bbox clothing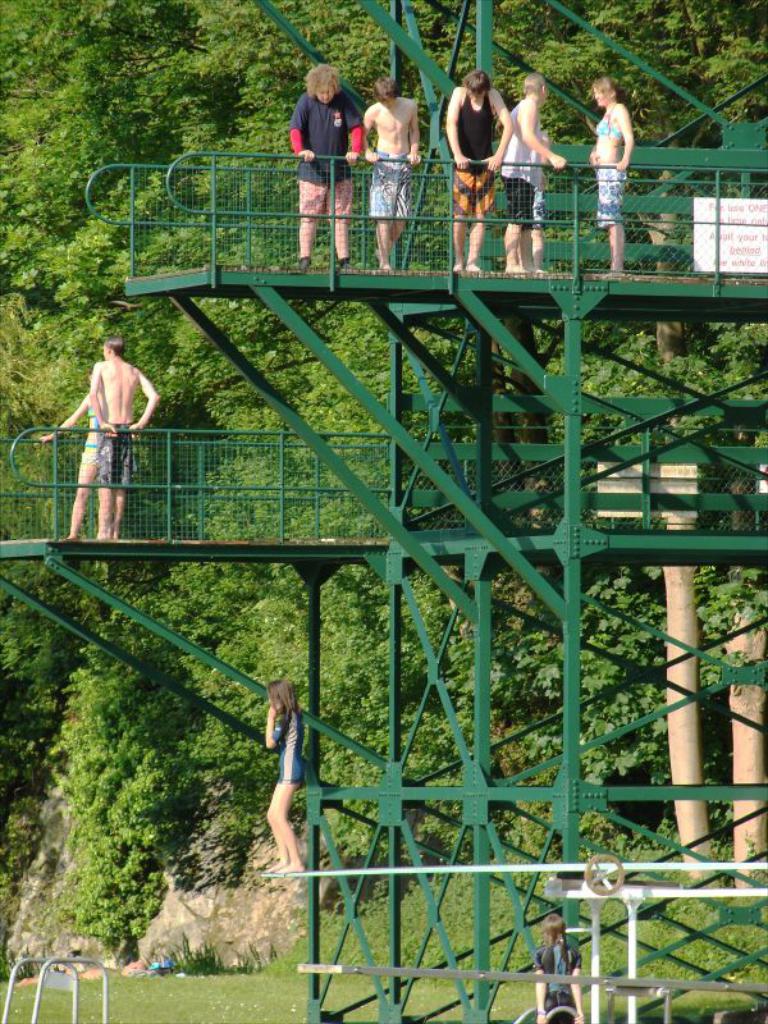
[289, 97, 366, 184]
